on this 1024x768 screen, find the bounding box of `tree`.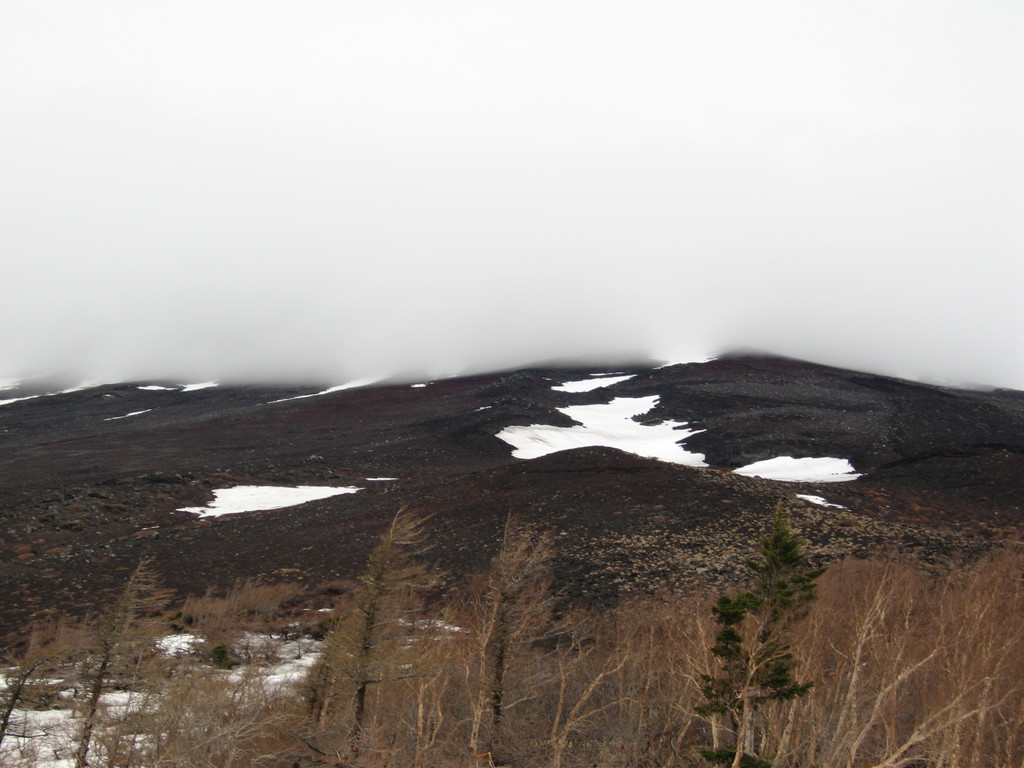
Bounding box: detection(708, 600, 746, 633).
